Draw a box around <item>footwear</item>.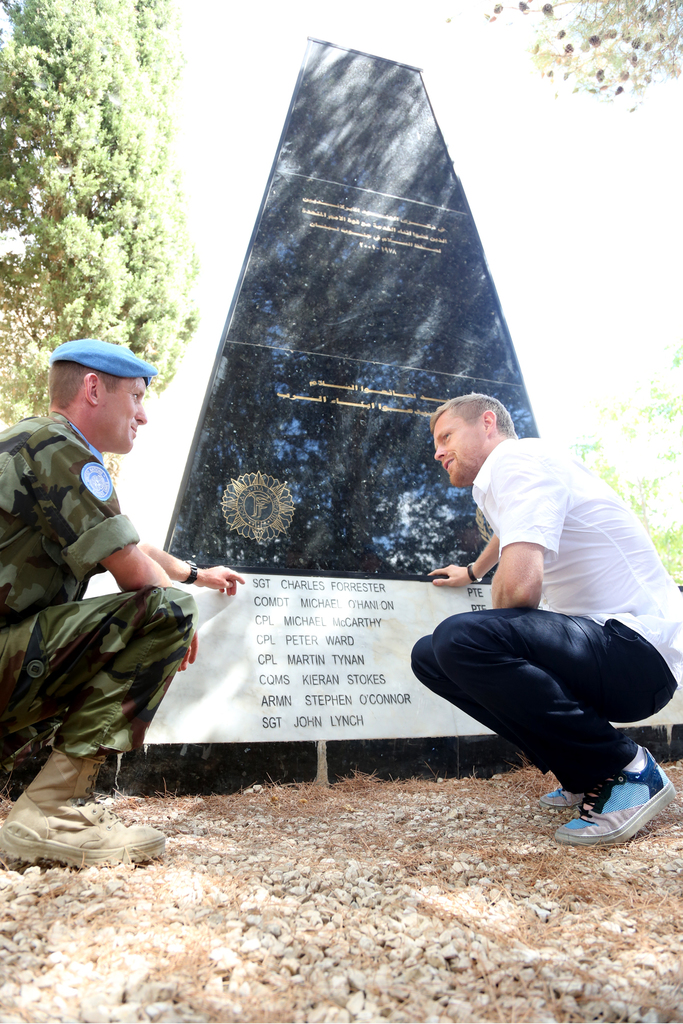
(left=0, top=743, right=172, bottom=870).
